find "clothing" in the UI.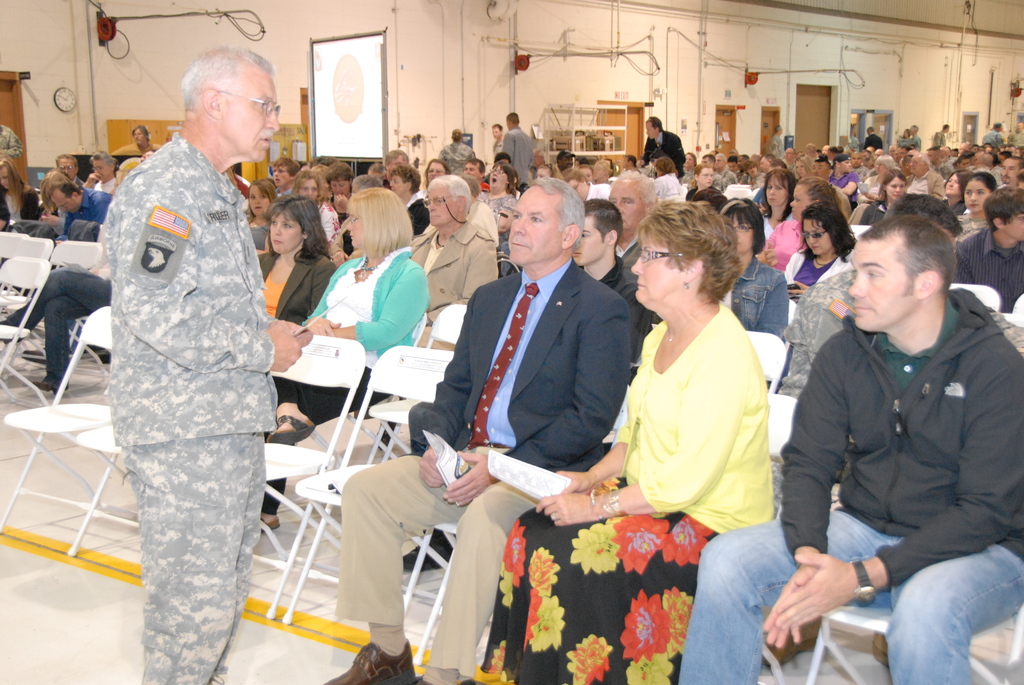
UI element at <bbox>500, 126, 536, 180</bbox>.
